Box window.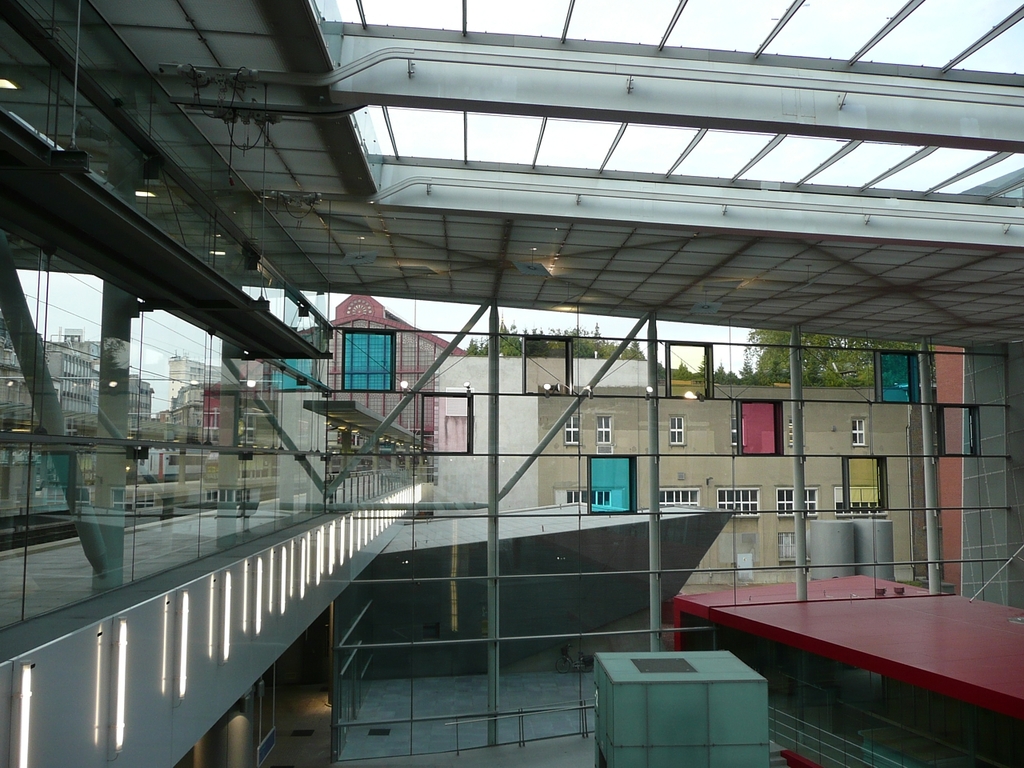
x1=348, y1=330, x2=398, y2=386.
